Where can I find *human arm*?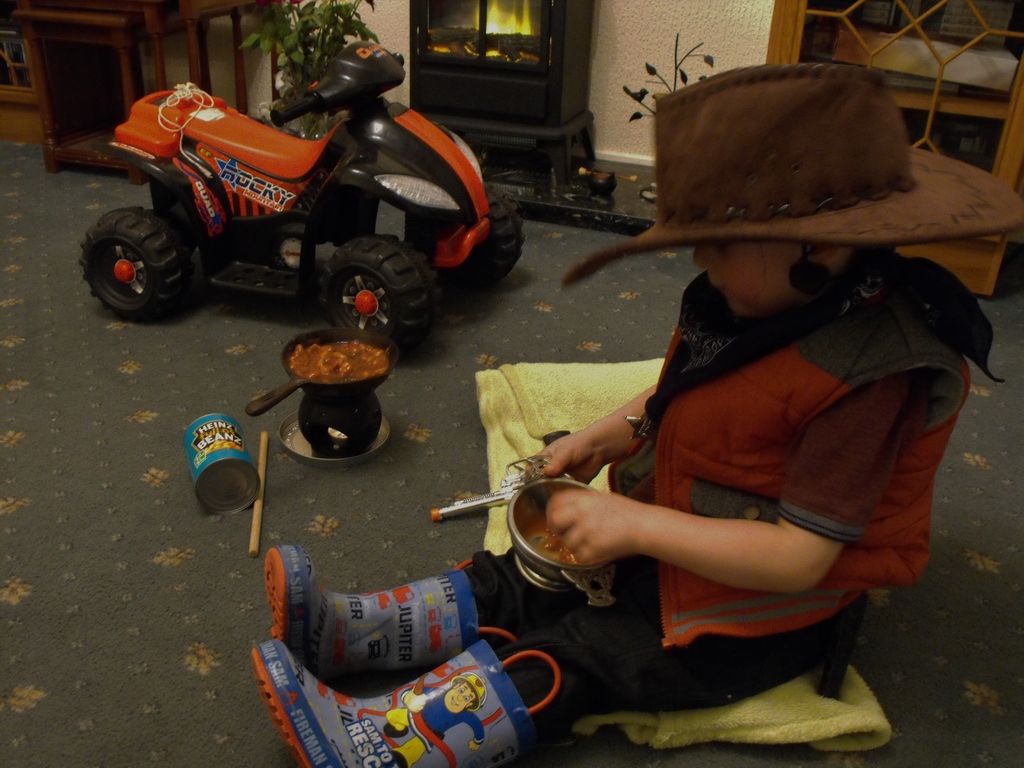
You can find it at locate(532, 382, 661, 491).
